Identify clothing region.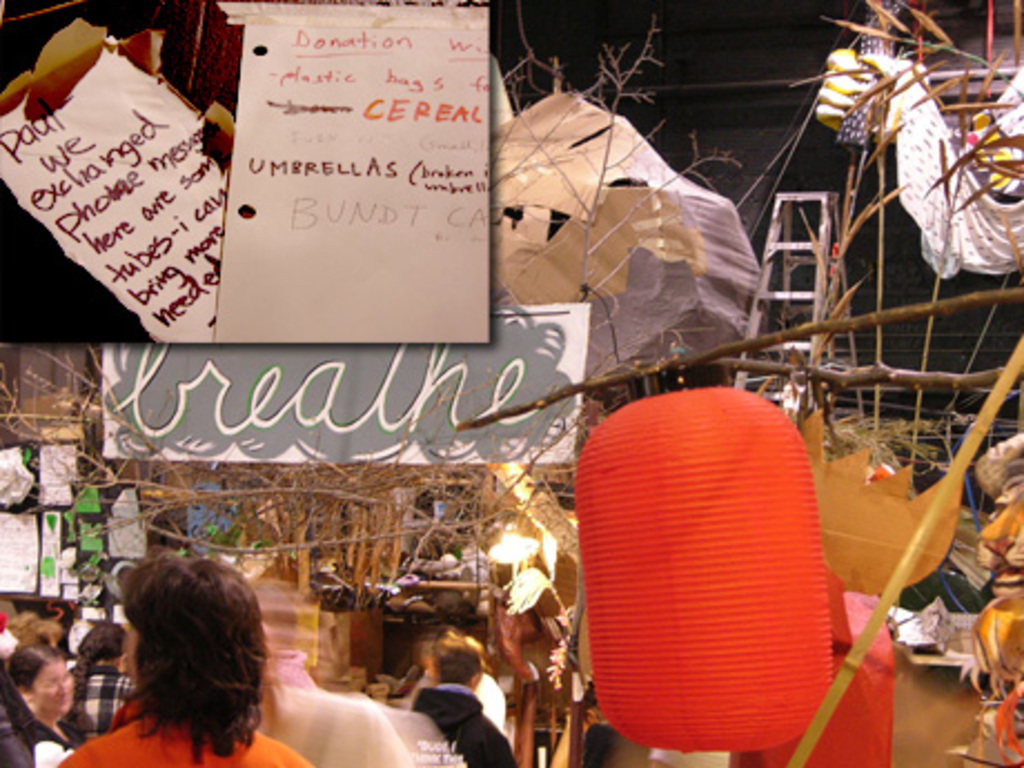
Region: <region>56, 697, 316, 766</region>.
